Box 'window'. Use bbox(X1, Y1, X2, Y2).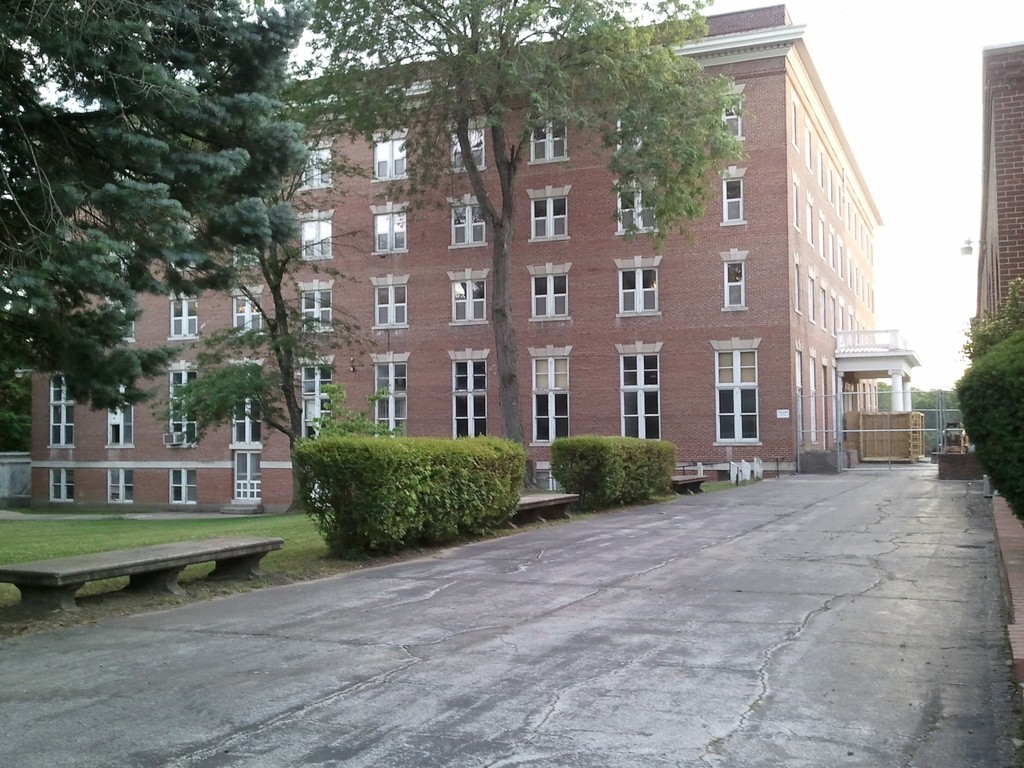
bbox(442, 113, 483, 170).
